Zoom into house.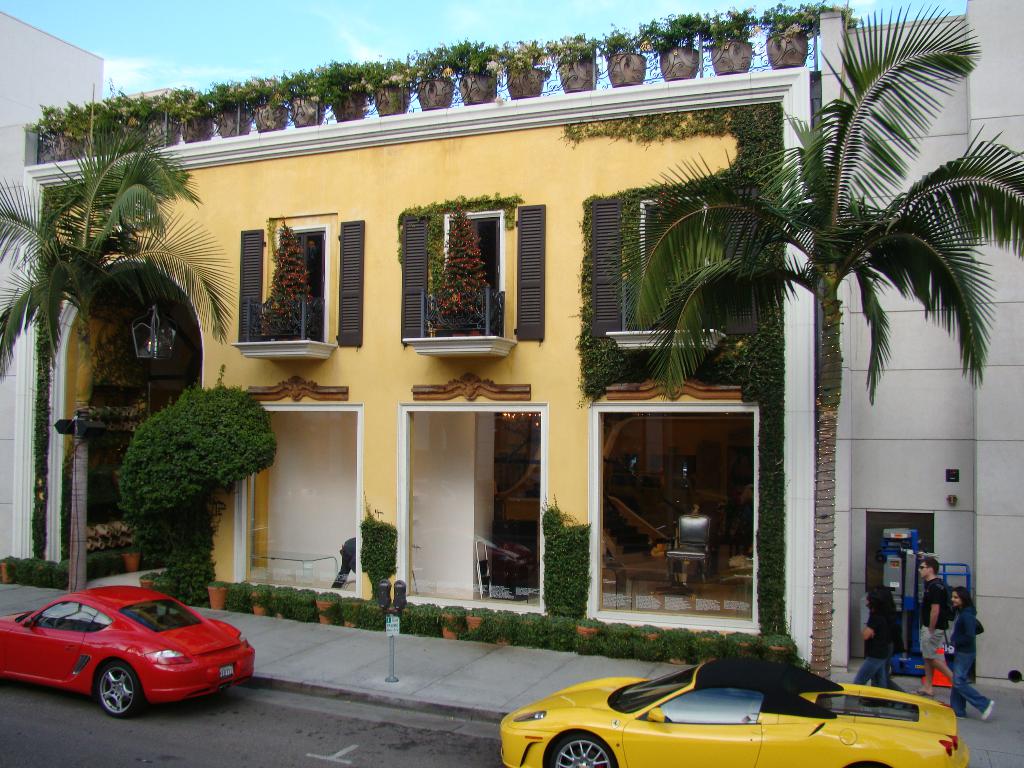
Zoom target: 19,0,822,671.
